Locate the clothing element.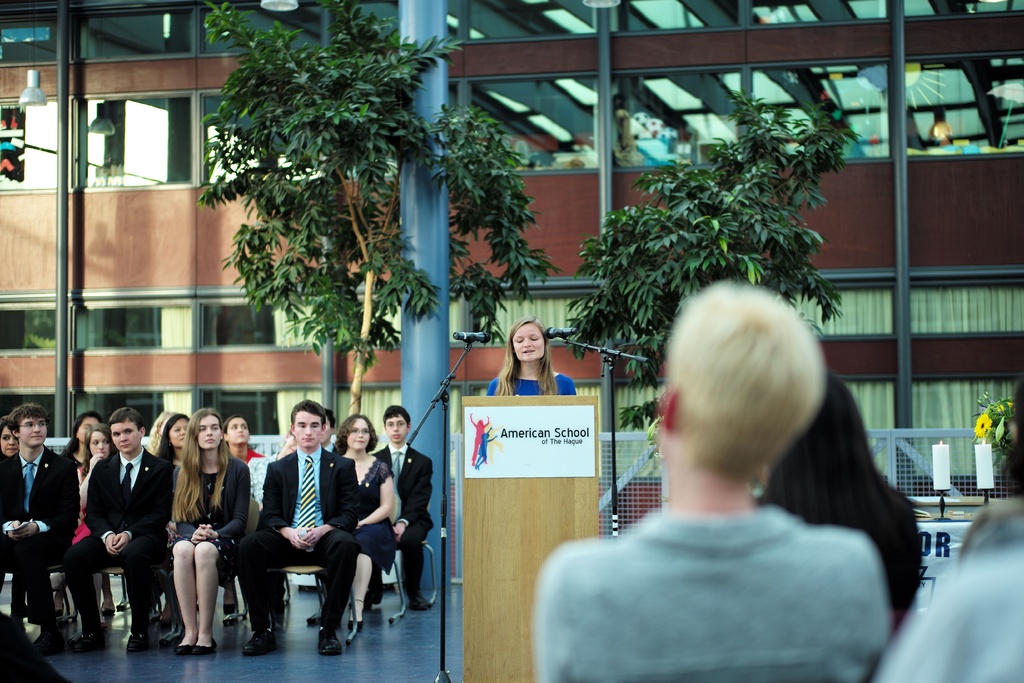
Element bbox: left=488, top=372, right=576, bottom=396.
